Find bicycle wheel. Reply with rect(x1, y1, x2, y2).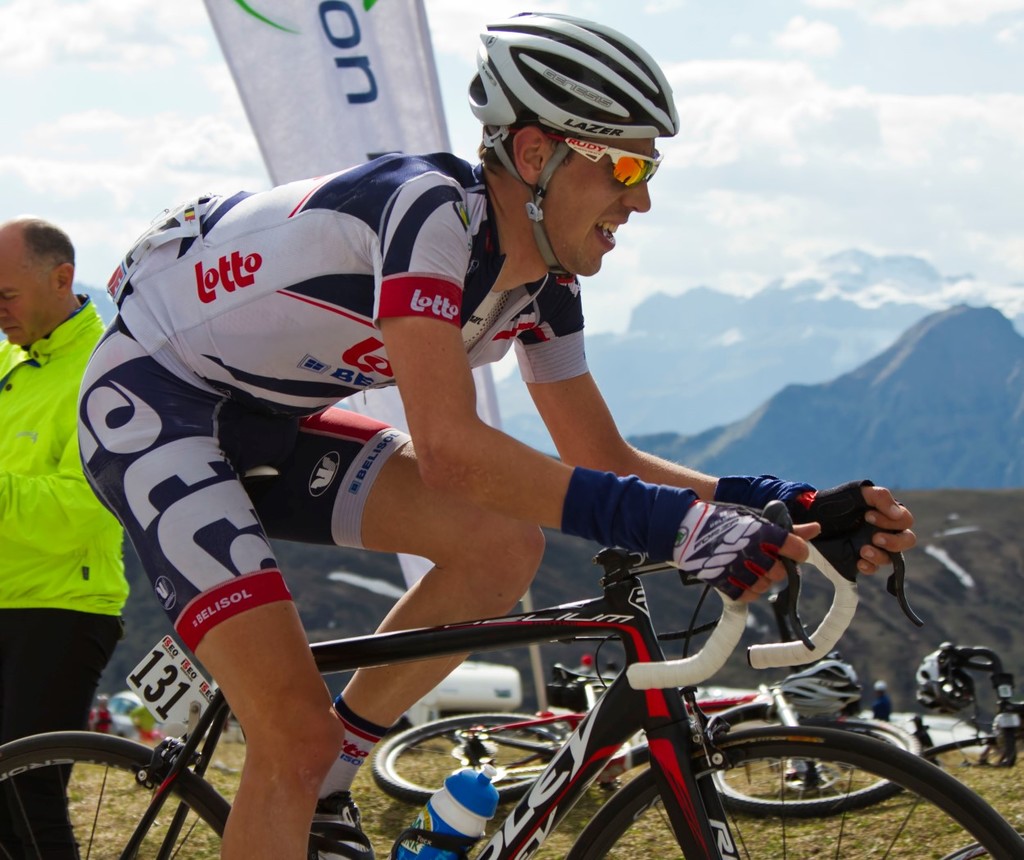
rect(51, 690, 270, 848).
